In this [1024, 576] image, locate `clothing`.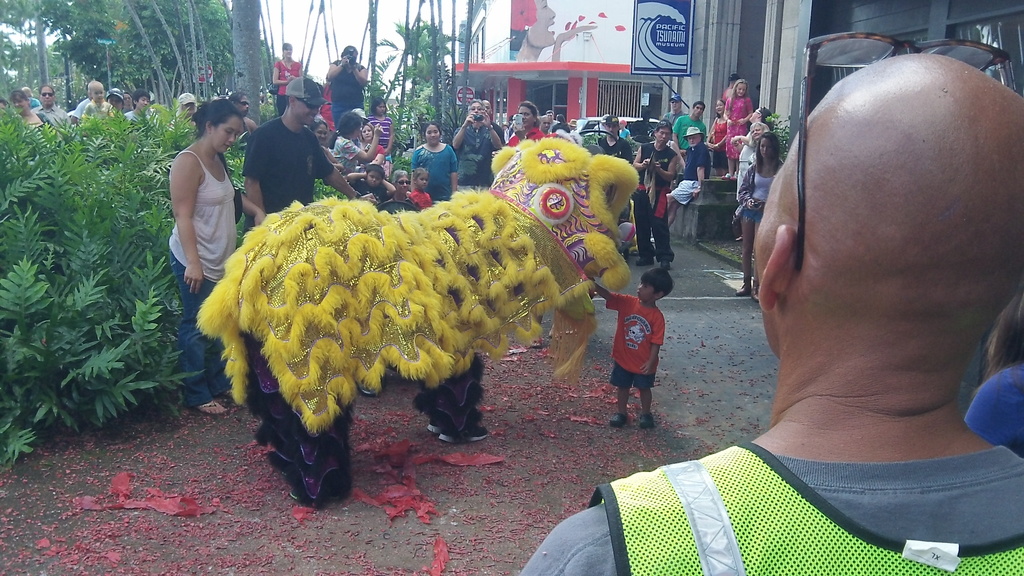
Bounding box: [270,58,304,111].
